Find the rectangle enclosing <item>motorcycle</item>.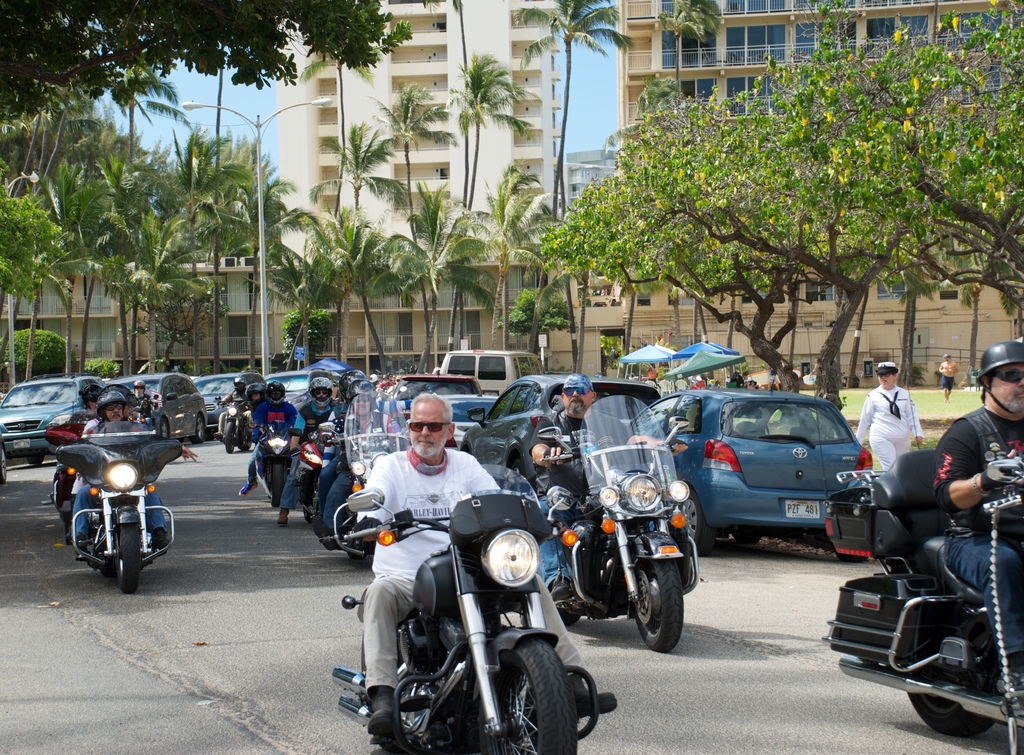
l=44, t=409, r=97, b=531.
